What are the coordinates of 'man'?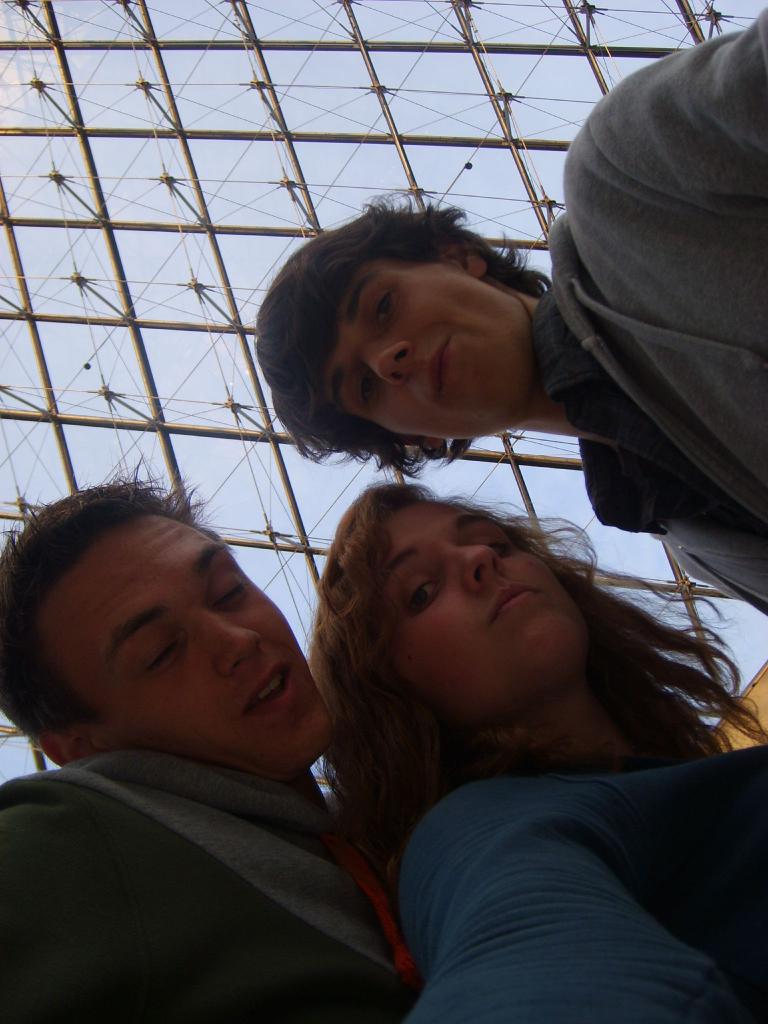
x1=0, y1=484, x2=461, y2=991.
